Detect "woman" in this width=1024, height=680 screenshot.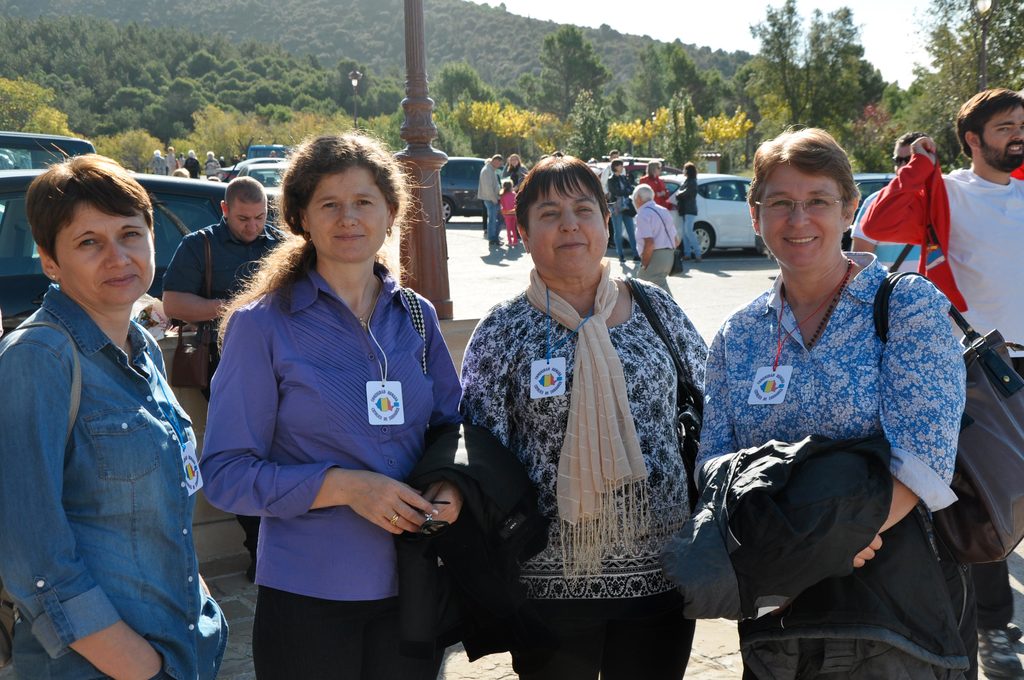
Detection: {"left": 605, "top": 154, "right": 641, "bottom": 263}.
